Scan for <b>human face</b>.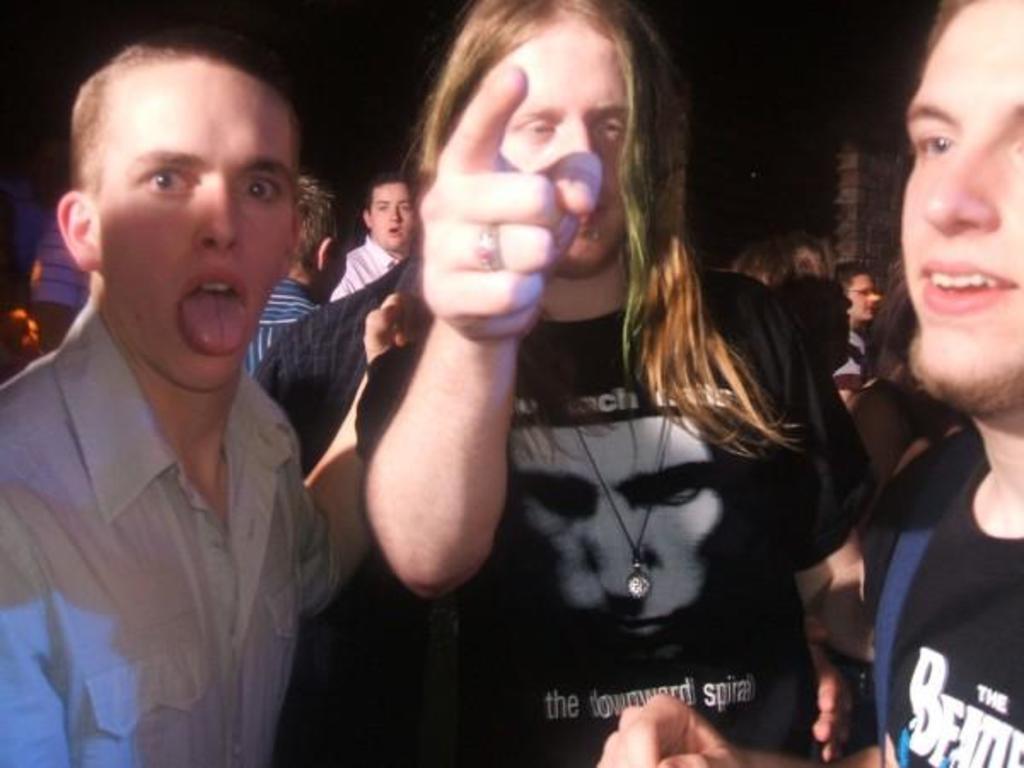
Scan result: select_region(369, 183, 416, 254).
